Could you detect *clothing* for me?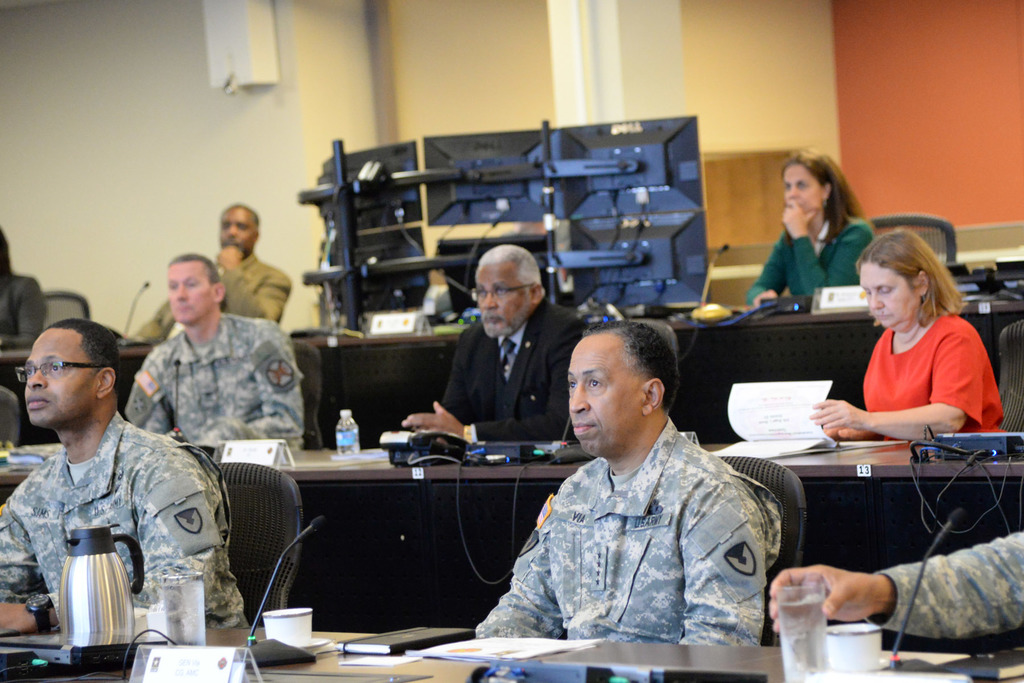
Detection result: bbox=[852, 308, 1007, 439].
